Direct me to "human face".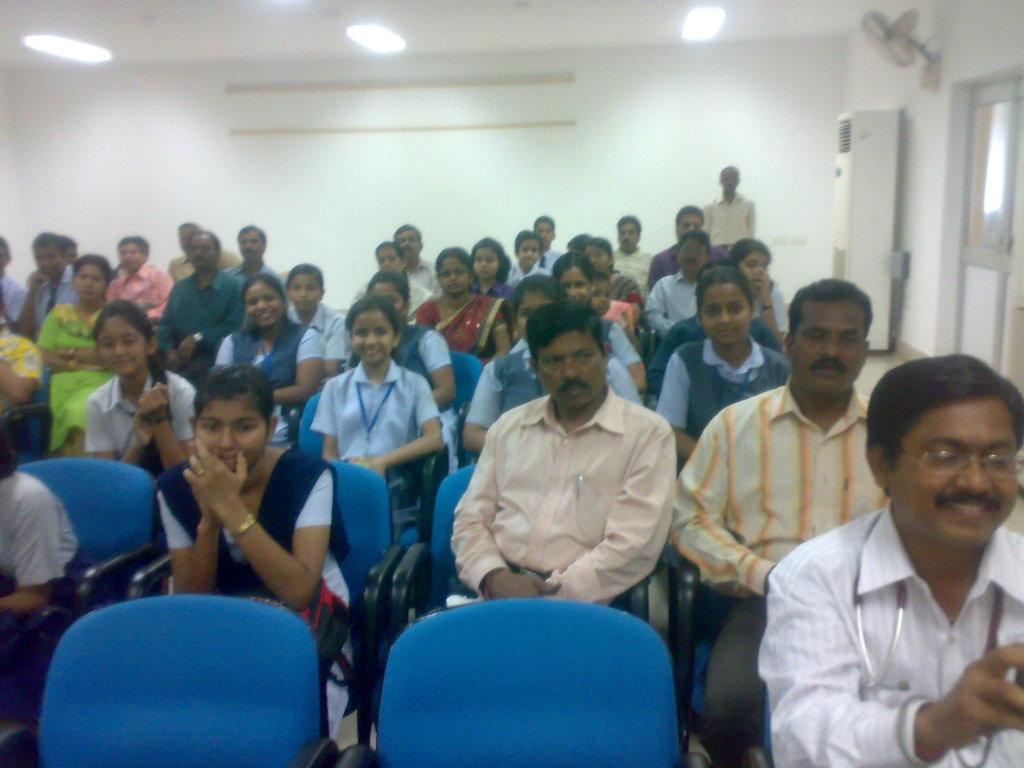
Direction: crop(395, 228, 422, 260).
